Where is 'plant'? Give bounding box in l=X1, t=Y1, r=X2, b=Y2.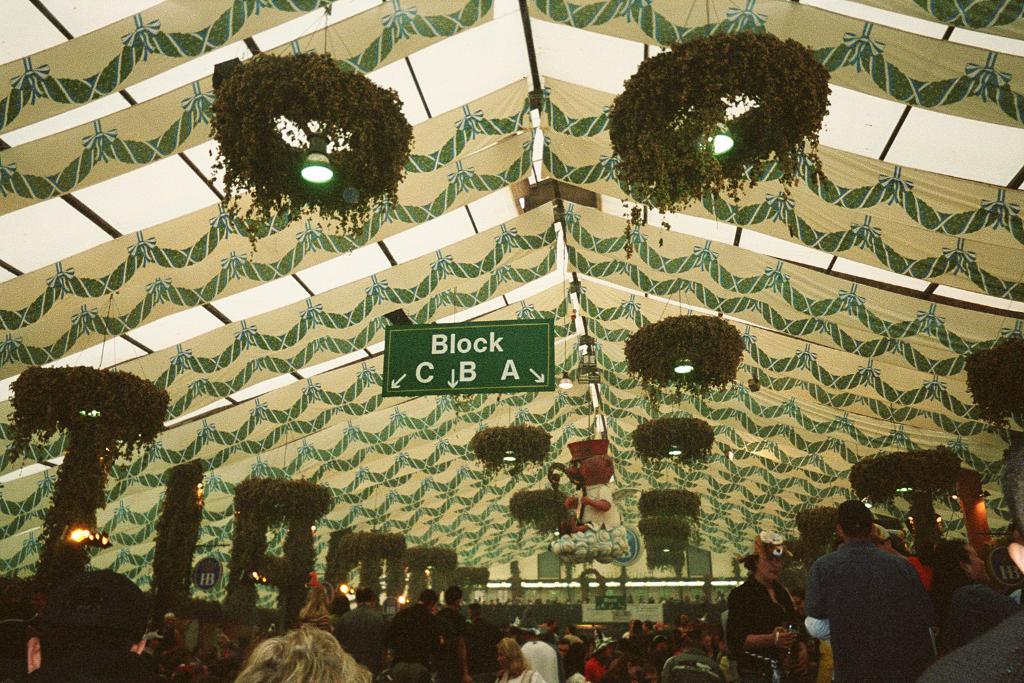
l=204, t=49, r=422, b=258.
